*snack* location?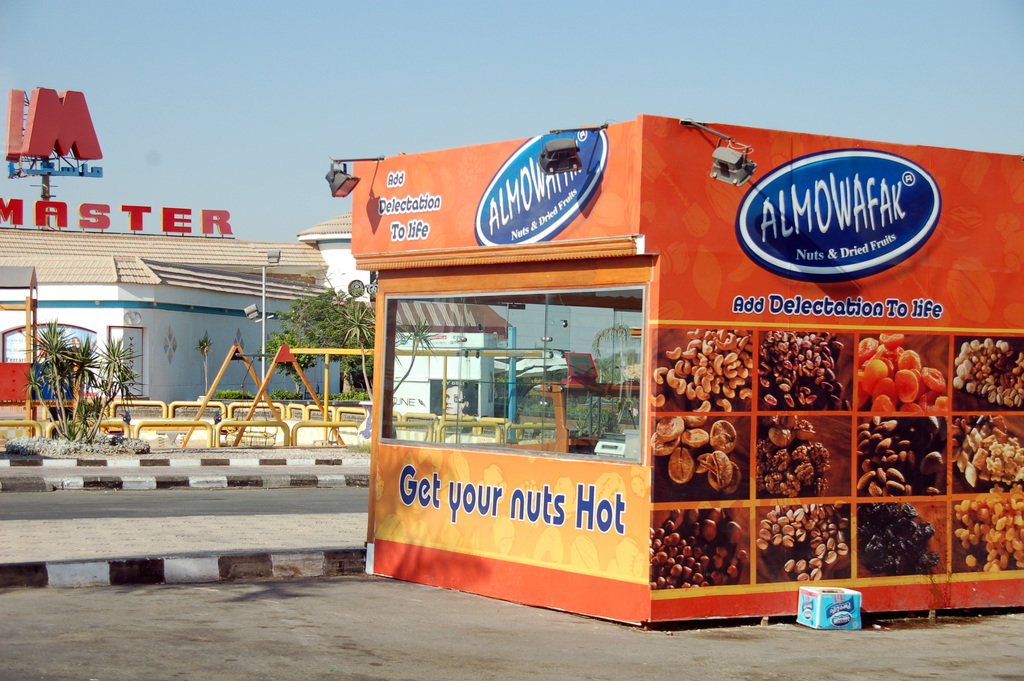
(863, 329, 948, 404)
